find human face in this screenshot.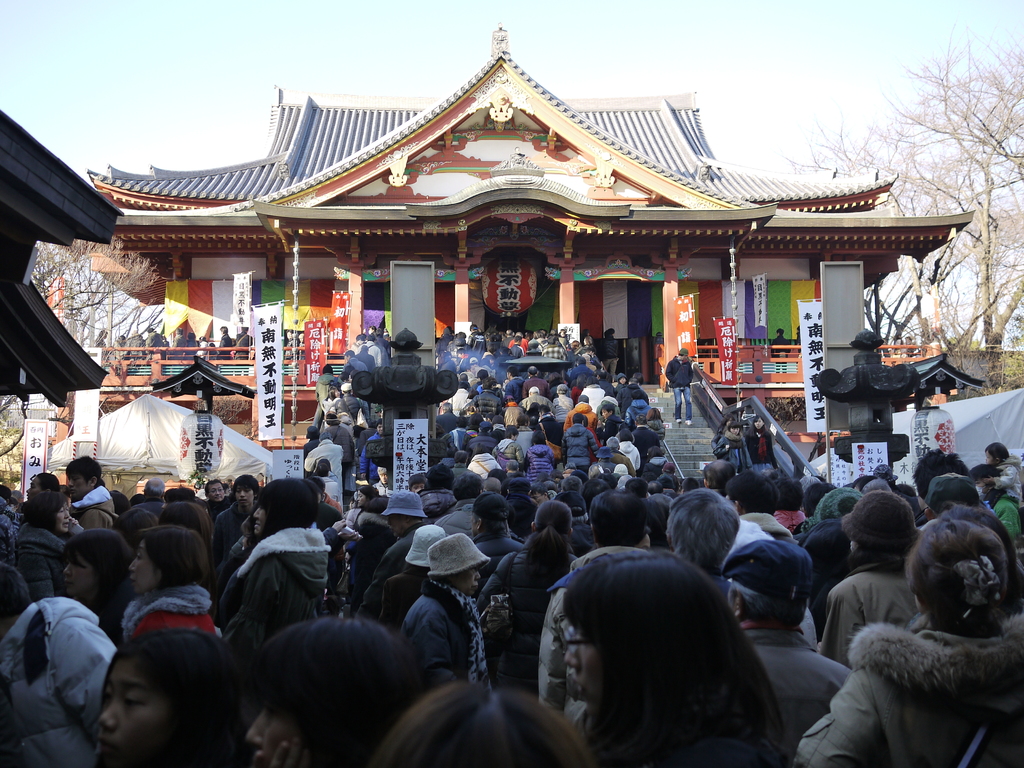
The bounding box for human face is [52, 503, 71, 531].
